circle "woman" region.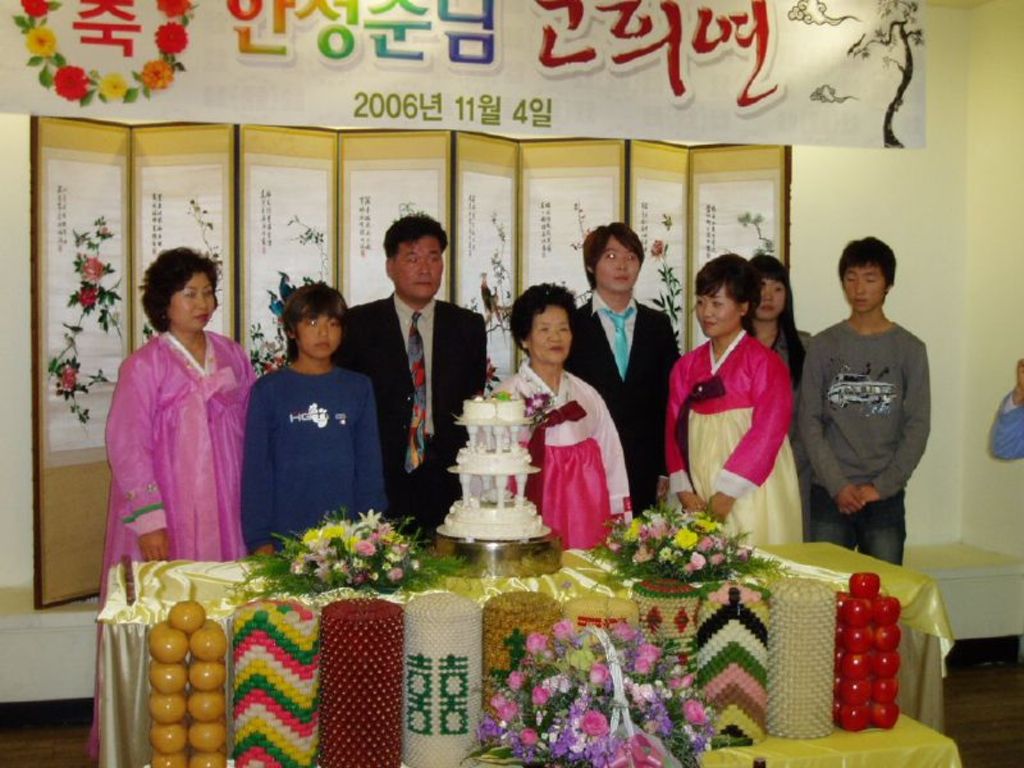
Region: bbox=(76, 242, 252, 767).
